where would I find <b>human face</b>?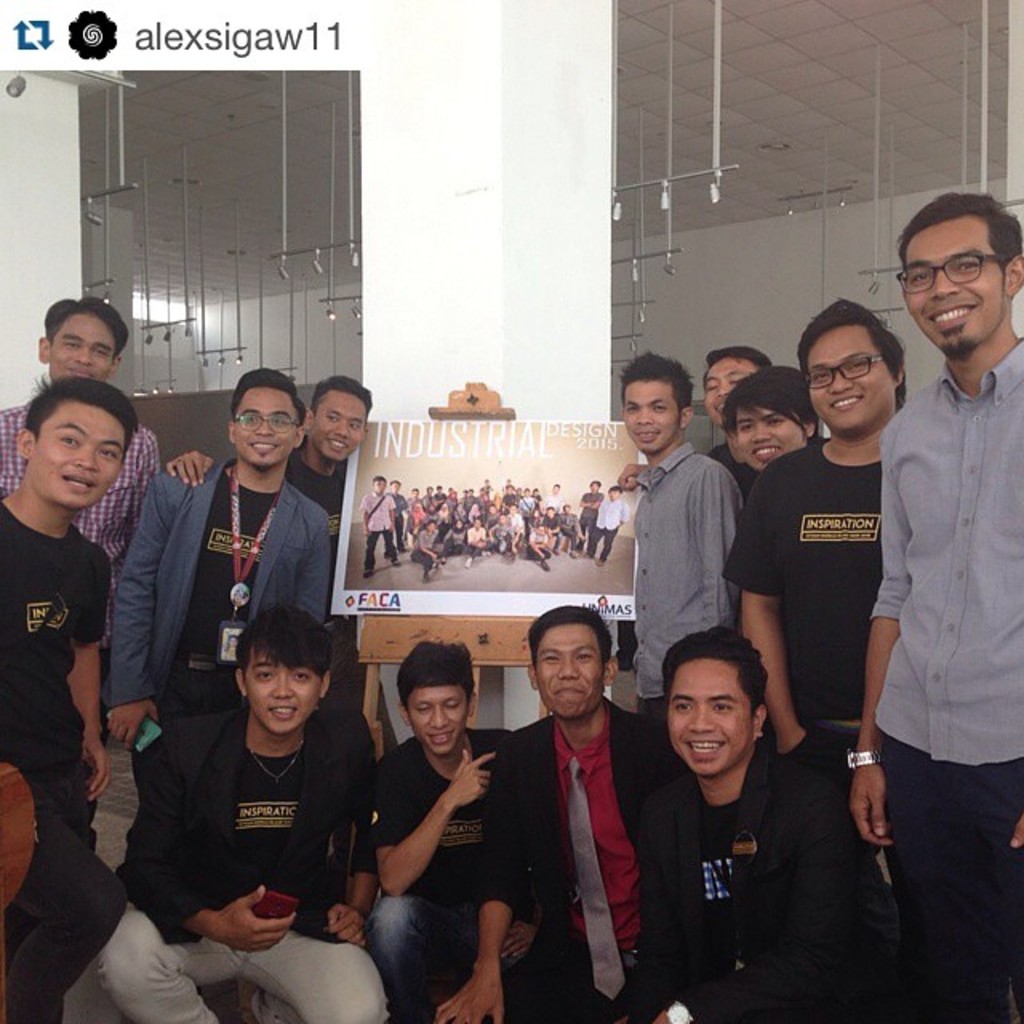
At box(624, 382, 683, 456).
